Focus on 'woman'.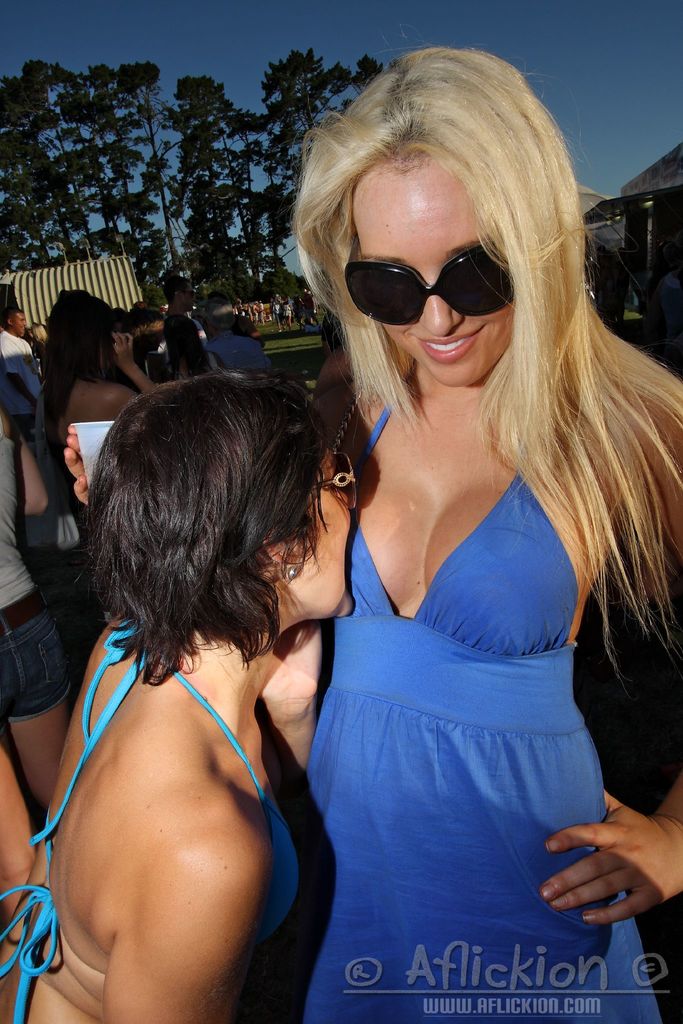
Focused at bbox=[0, 377, 354, 1023].
